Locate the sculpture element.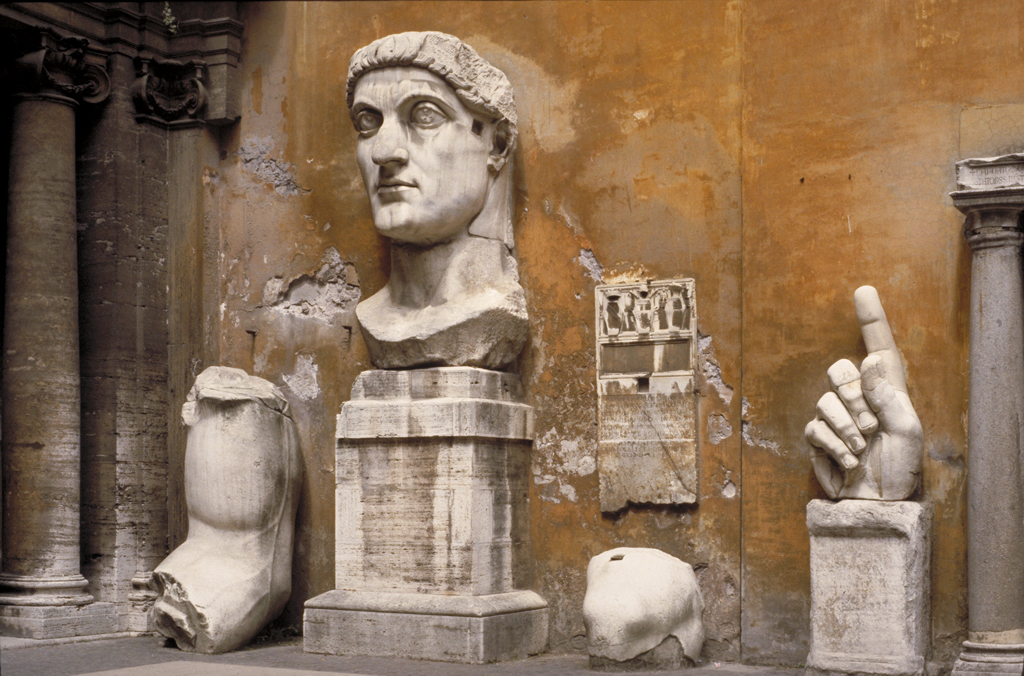
Element bbox: pyautogui.locateOnScreen(802, 289, 922, 499).
